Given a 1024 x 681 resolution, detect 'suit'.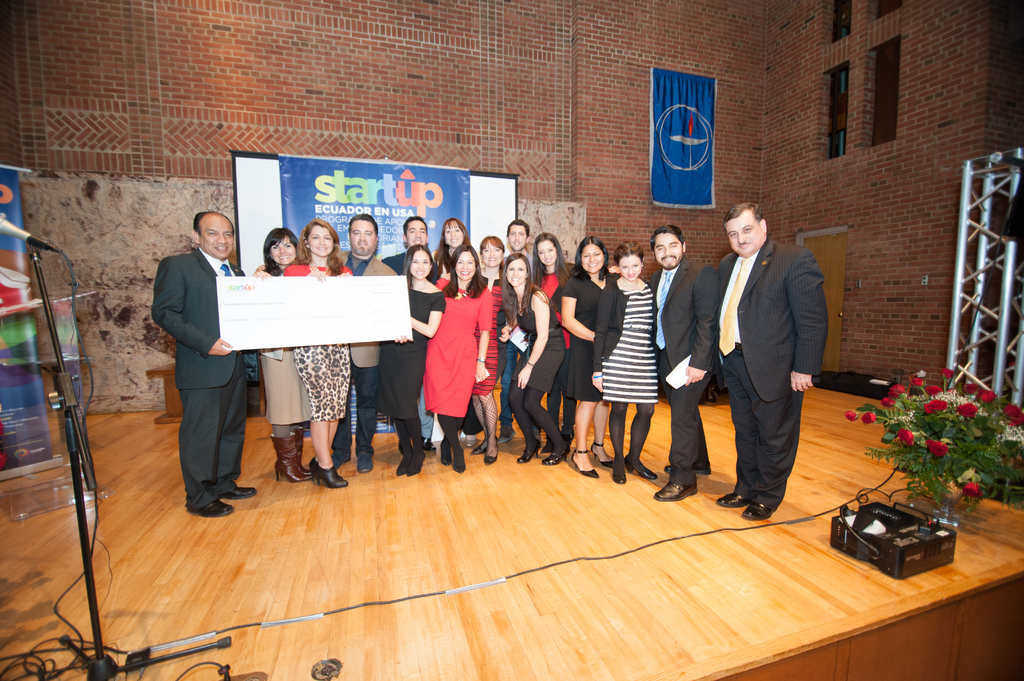
(151, 252, 253, 506).
